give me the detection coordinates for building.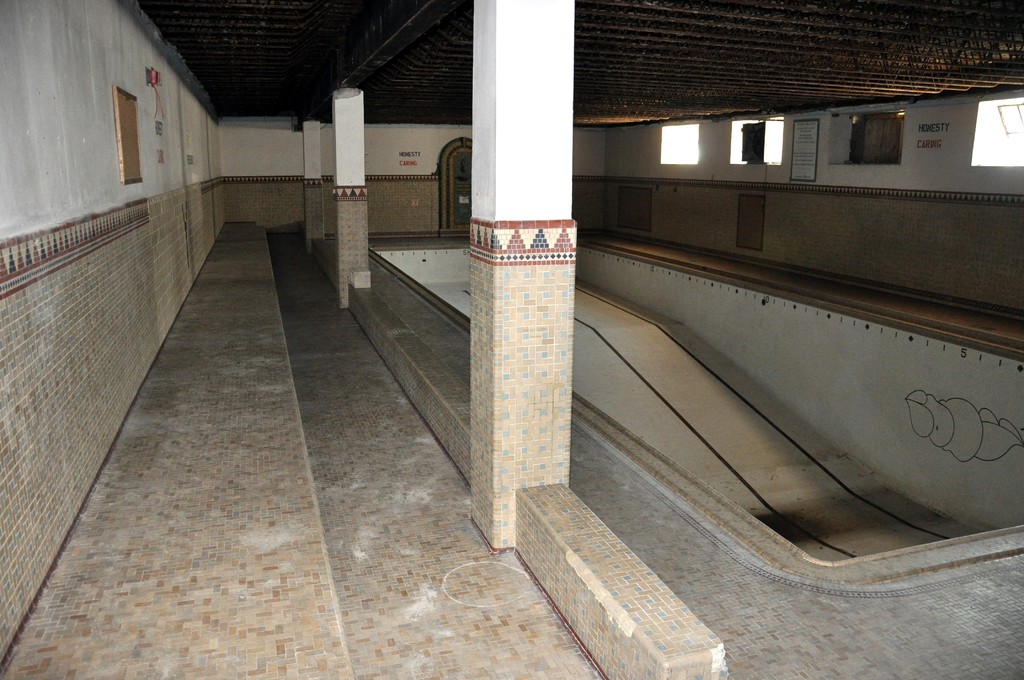
<region>0, 0, 1023, 679</region>.
